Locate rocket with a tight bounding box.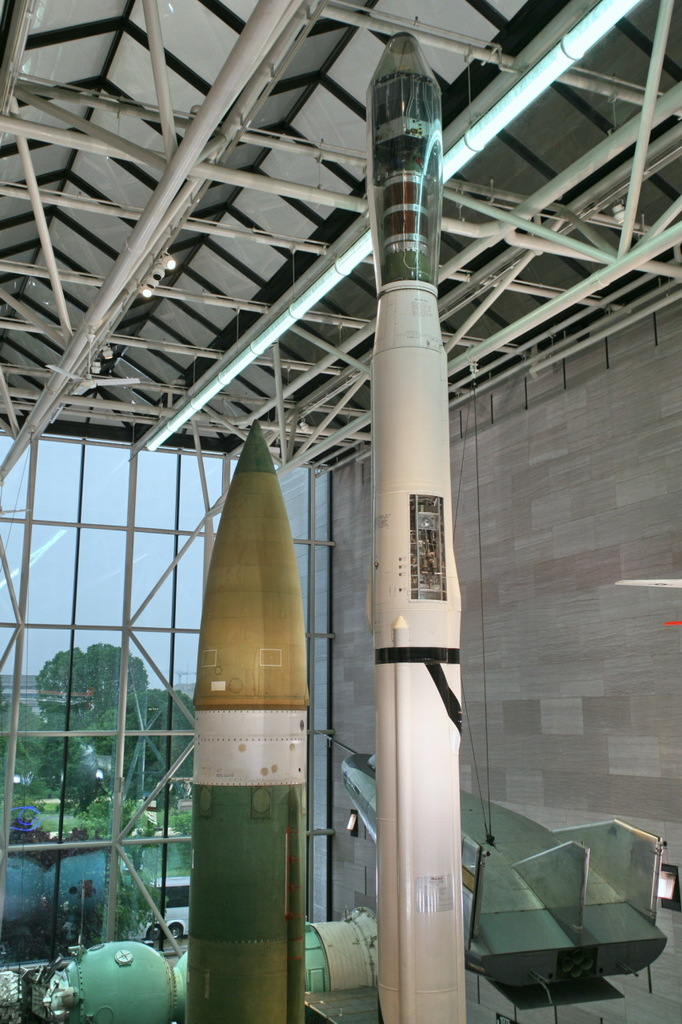
l=180, t=424, r=312, b=1019.
